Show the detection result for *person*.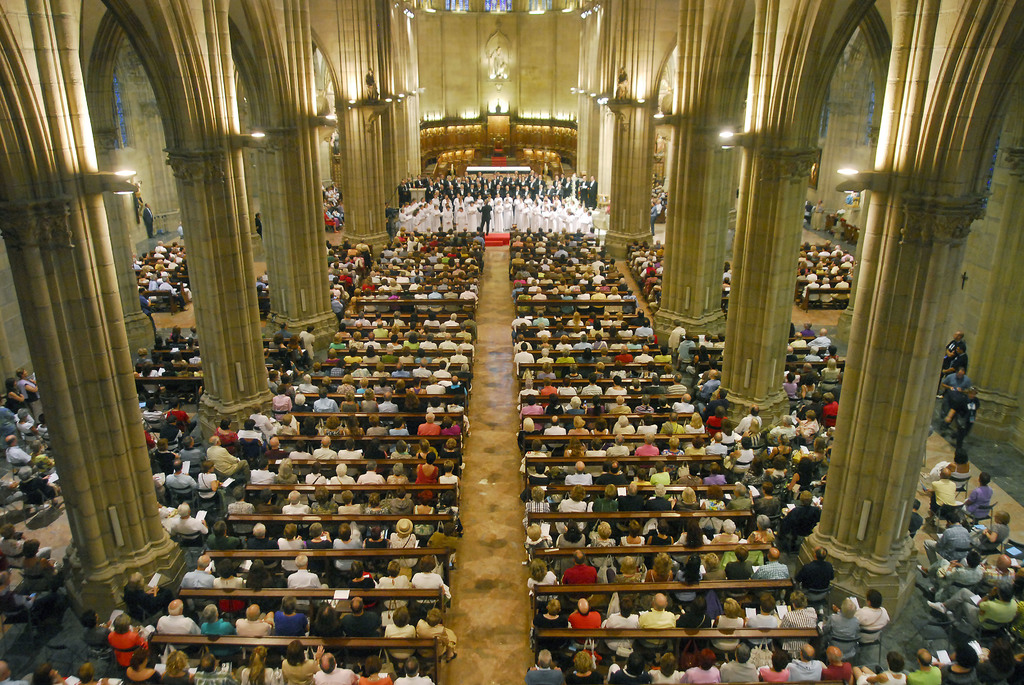
pyautogui.locateOnScreen(905, 648, 945, 684).
